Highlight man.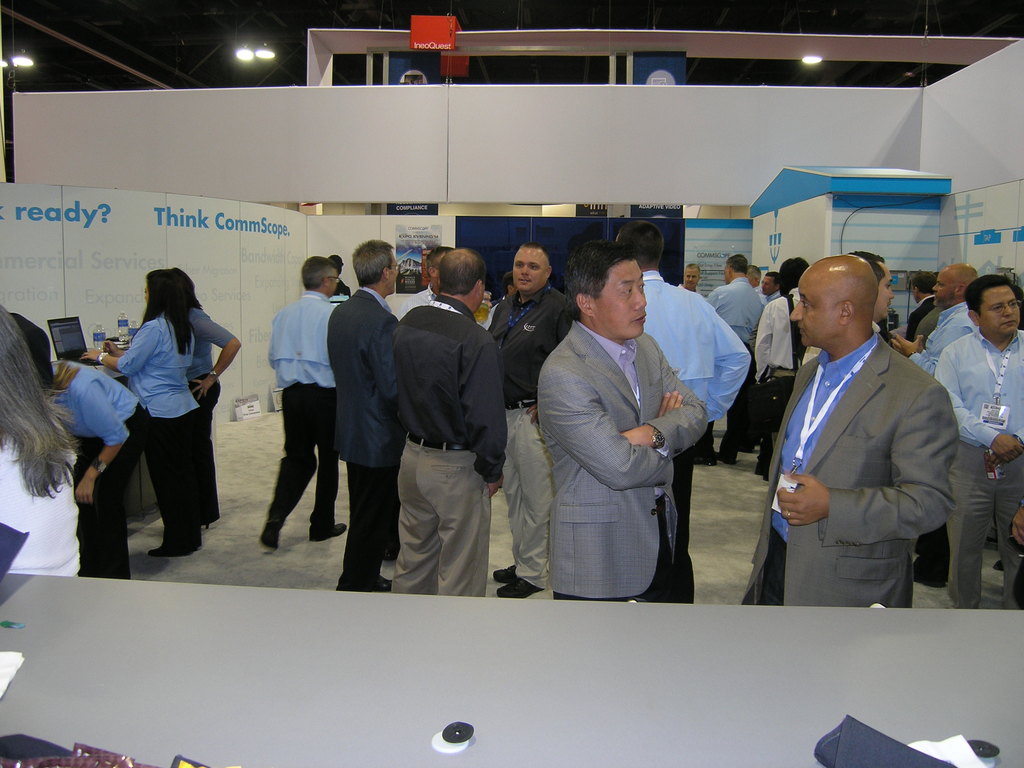
Highlighted region: (705, 255, 766, 461).
